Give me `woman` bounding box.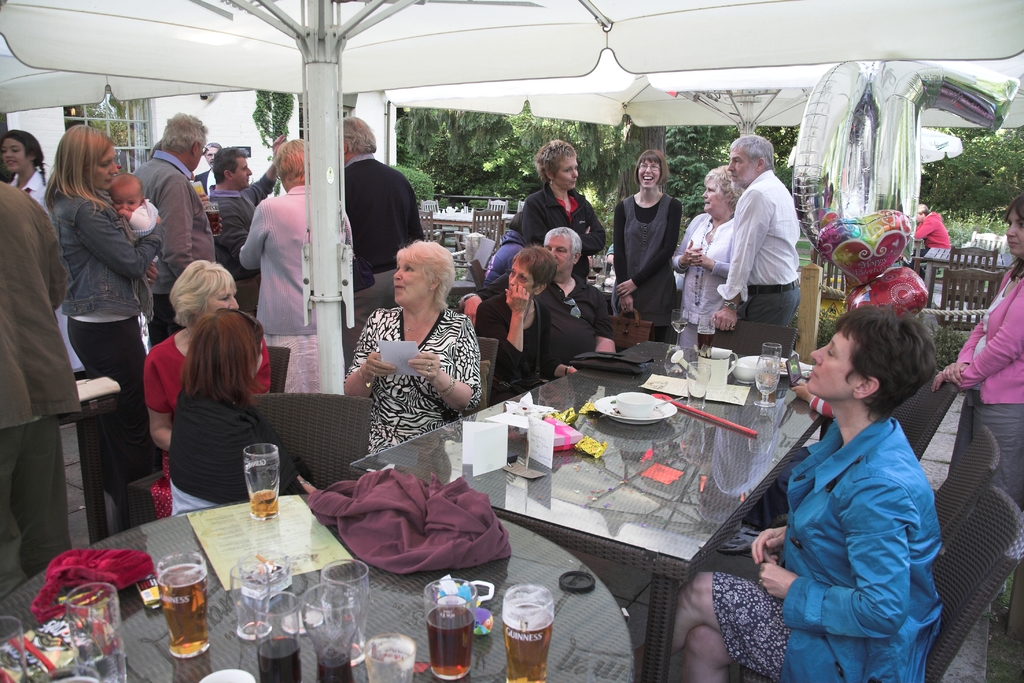
<box>629,300,945,682</box>.
